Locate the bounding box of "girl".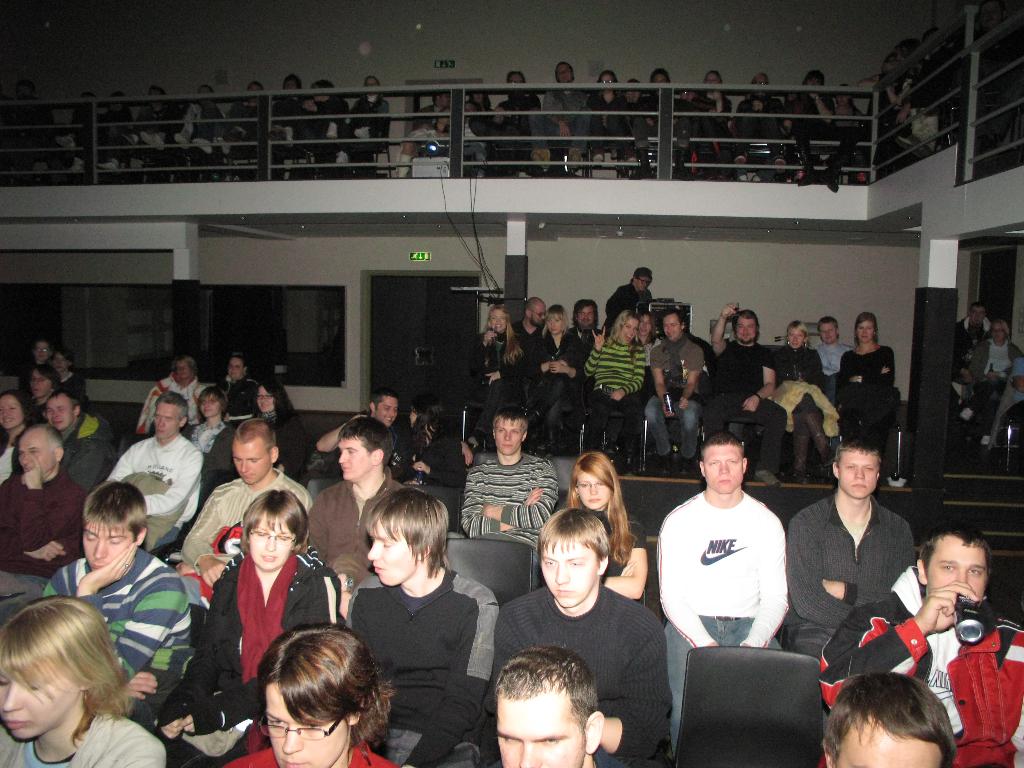
Bounding box: locate(563, 448, 646, 597).
